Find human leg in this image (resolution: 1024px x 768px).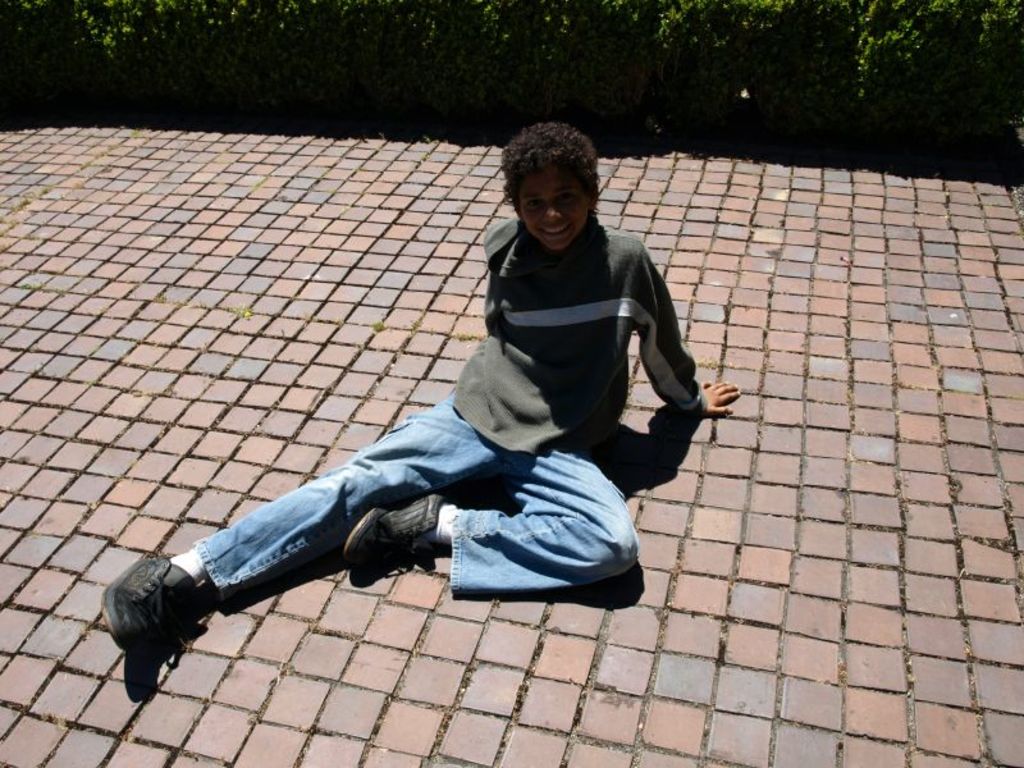
(left=343, top=430, right=645, bottom=593).
